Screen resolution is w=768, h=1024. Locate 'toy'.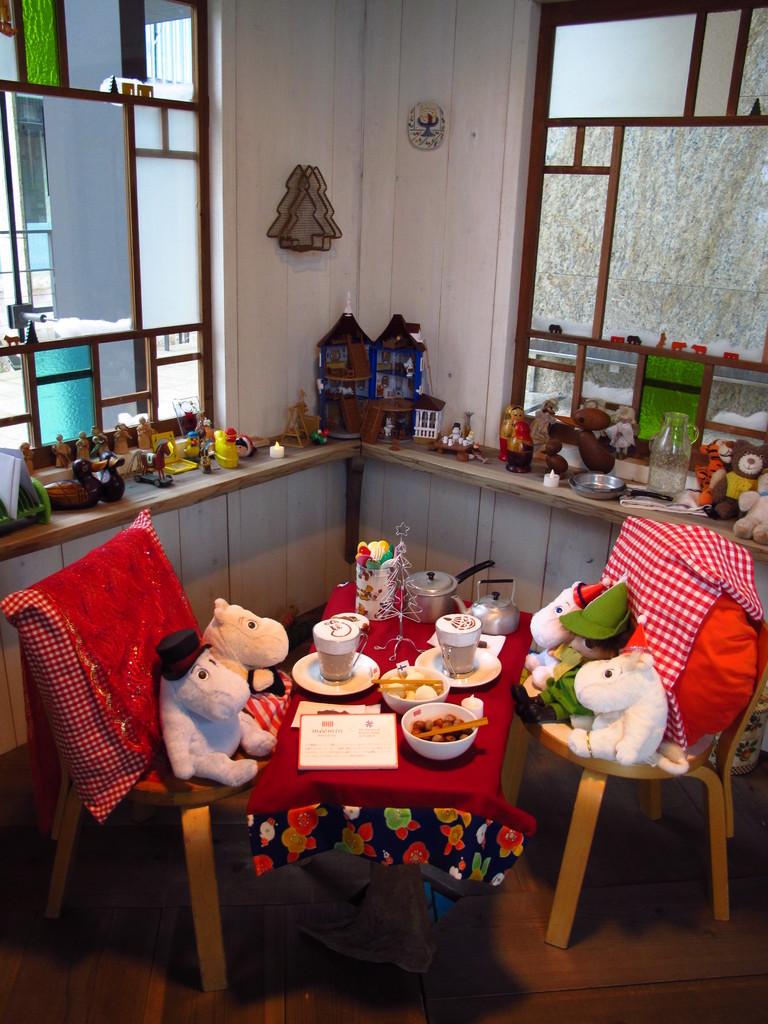
<bbox>553, 648, 685, 769</bbox>.
